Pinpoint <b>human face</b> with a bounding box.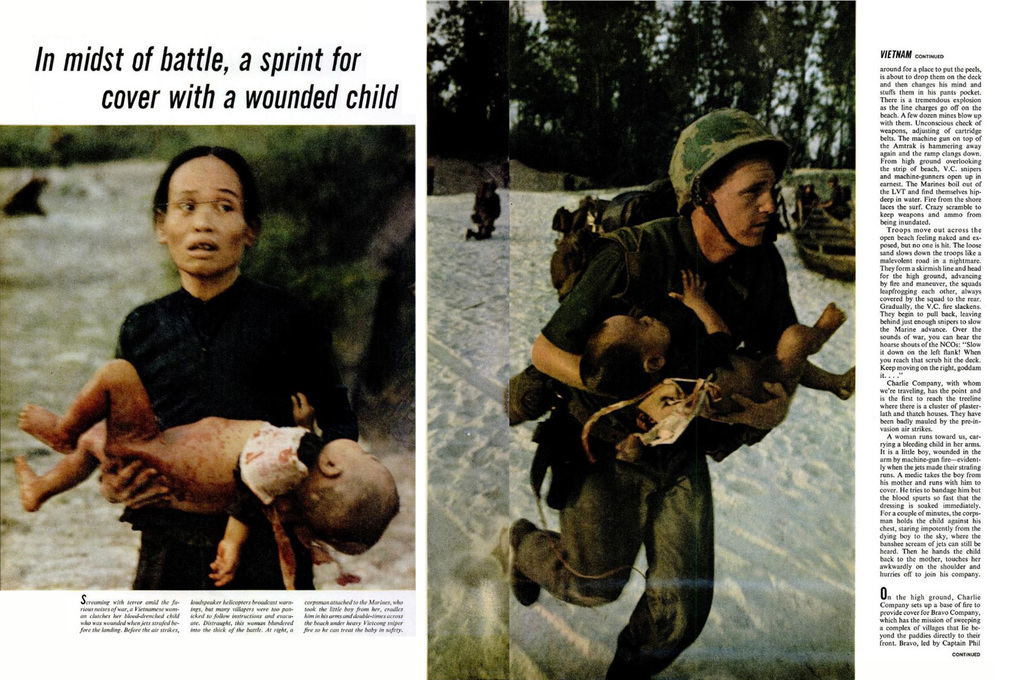
detection(712, 162, 777, 247).
